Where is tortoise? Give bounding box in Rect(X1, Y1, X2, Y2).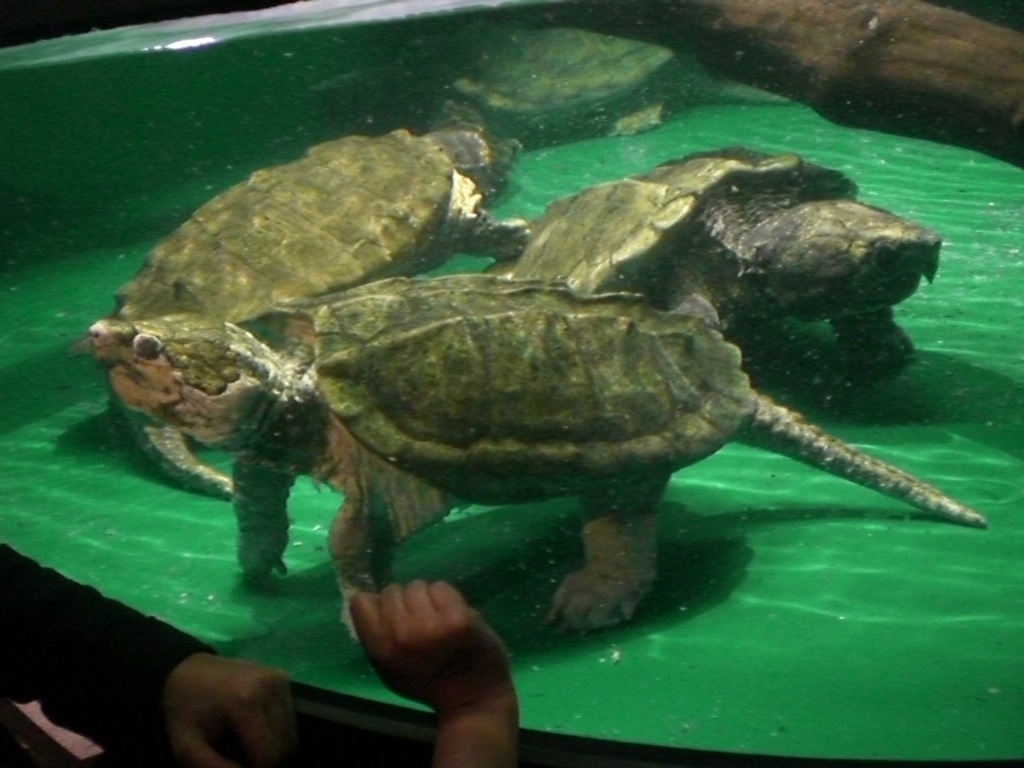
Rect(86, 273, 986, 636).
